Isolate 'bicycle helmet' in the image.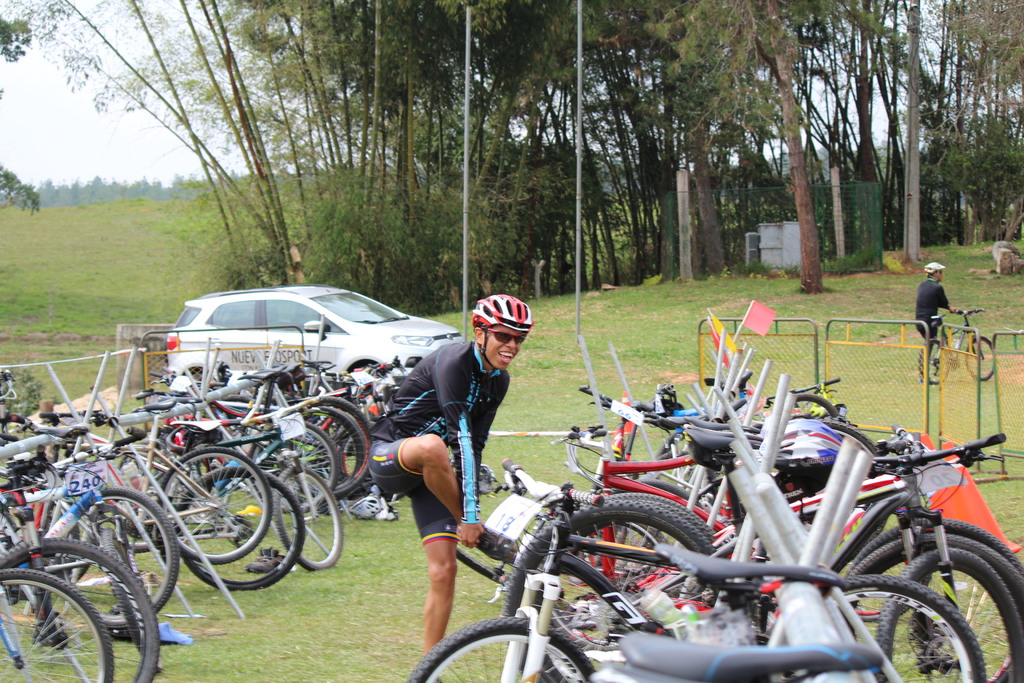
Isolated region: {"left": 468, "top": 294, "right": 530, "bottom": 361}.
